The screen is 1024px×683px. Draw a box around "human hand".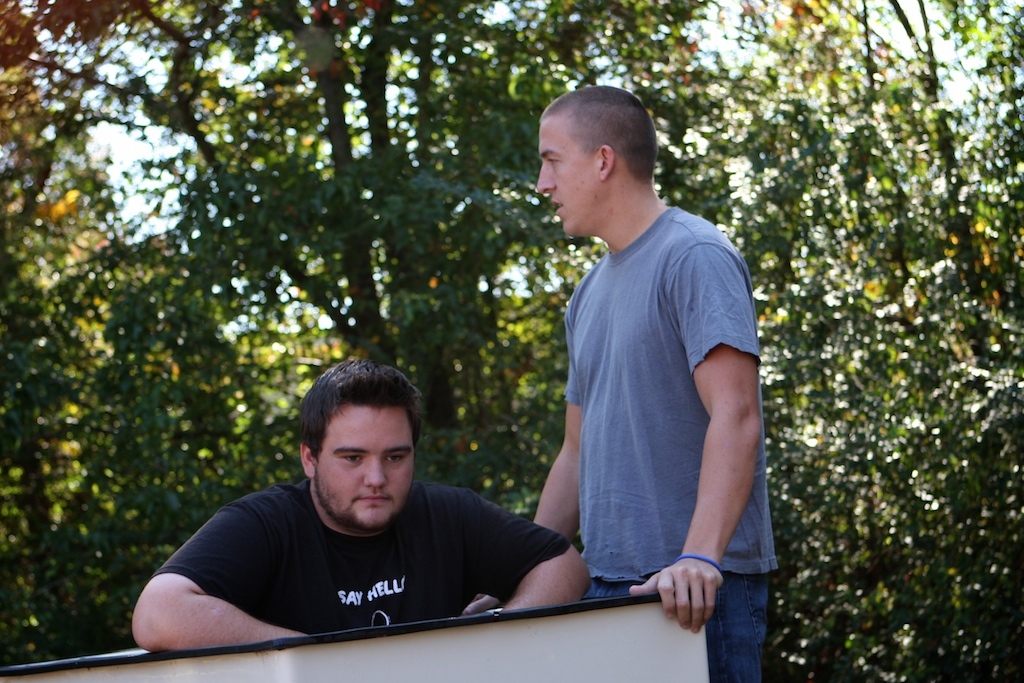
Rect(463, 594, 498, 619).
